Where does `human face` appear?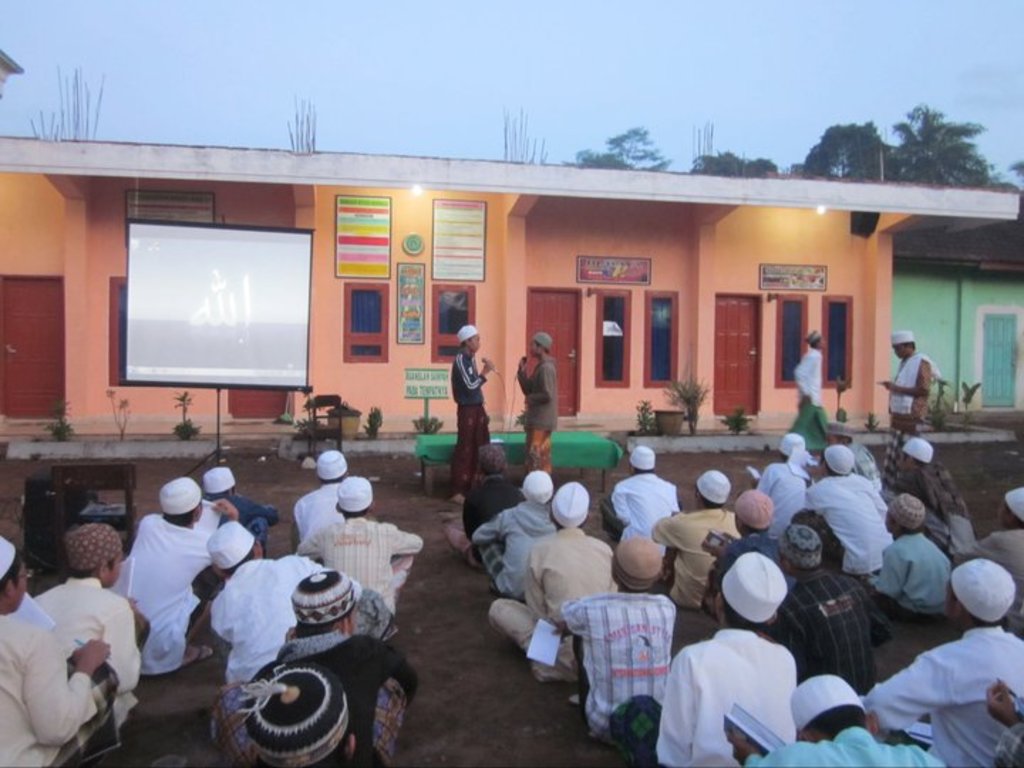
Appears at <bbox>469, 337, 478, 351</bbox>.
